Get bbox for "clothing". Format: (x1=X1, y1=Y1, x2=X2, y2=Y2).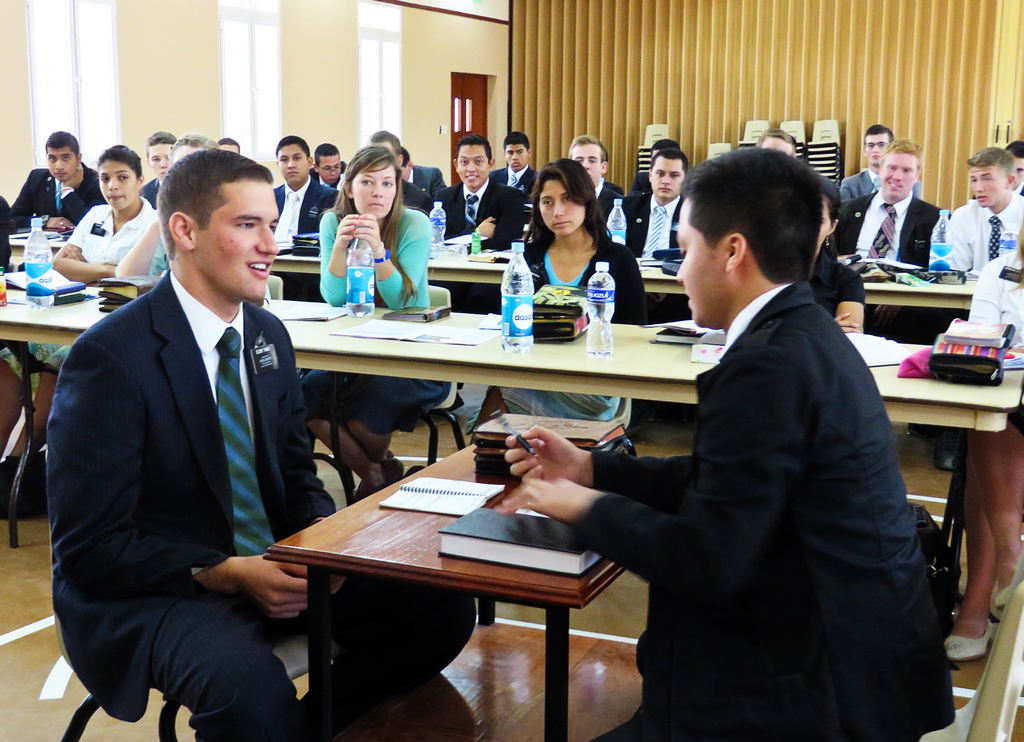
(x1=408, y1=165, x2=449, y2=186).
